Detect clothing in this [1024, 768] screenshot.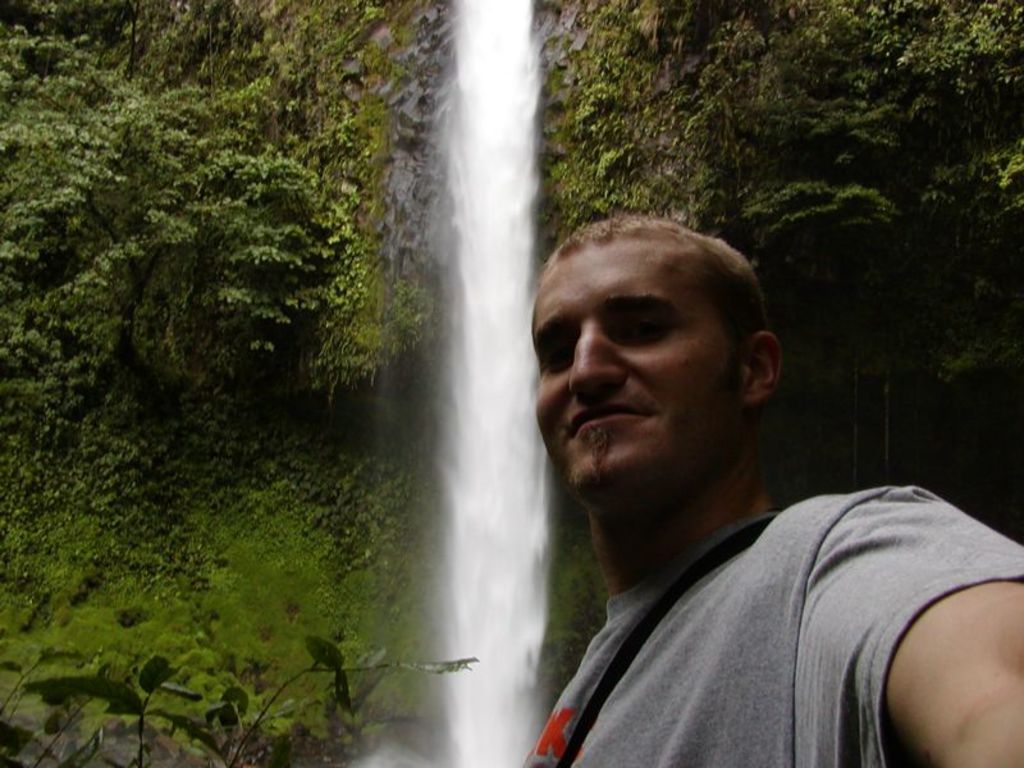
Detection: [486, 413, 989, 760].
